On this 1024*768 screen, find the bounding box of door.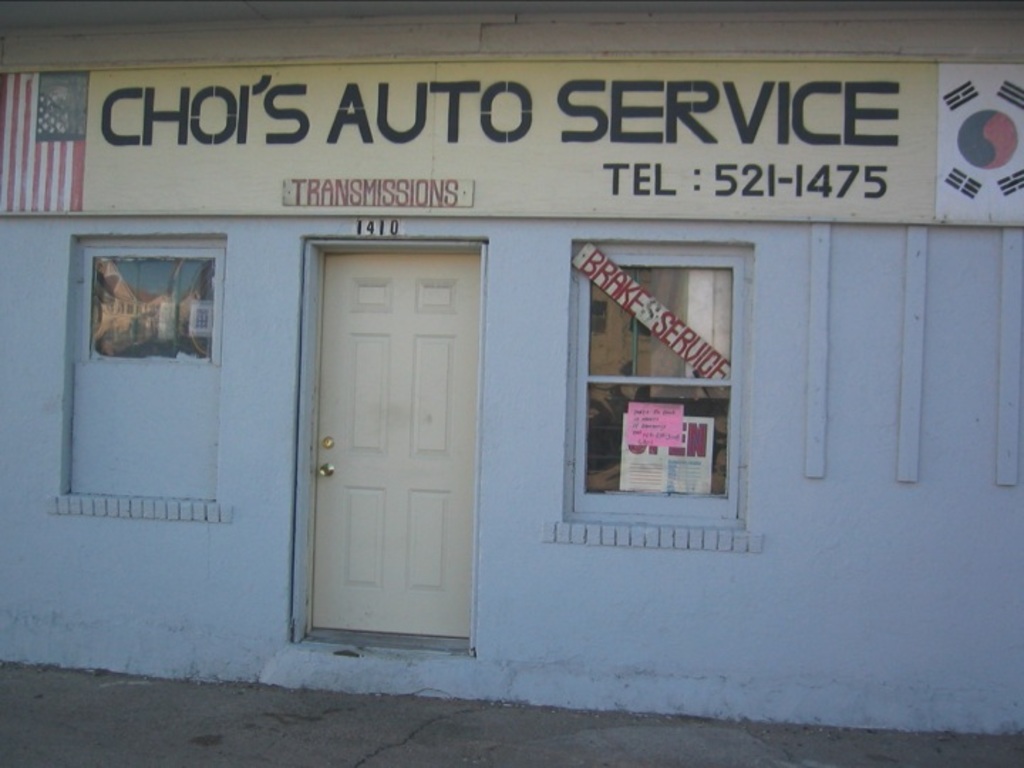
Bounding box: <region>266, 203, 488, 660</region>.
